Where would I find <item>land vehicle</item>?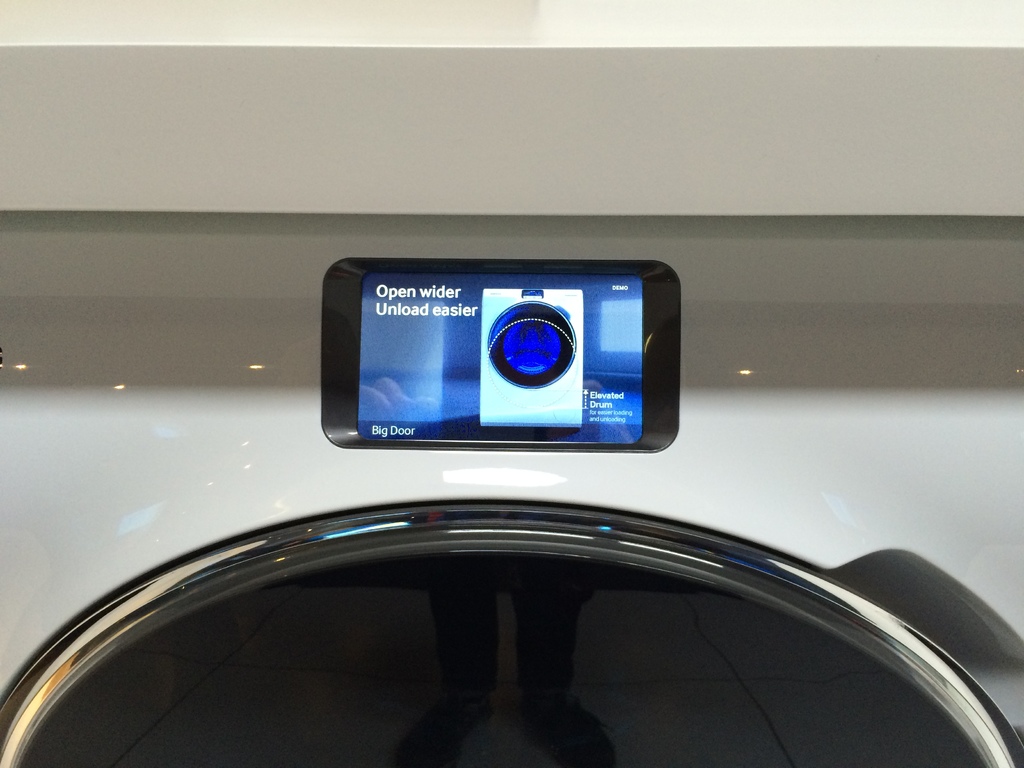
At (8,151,1023,759).
